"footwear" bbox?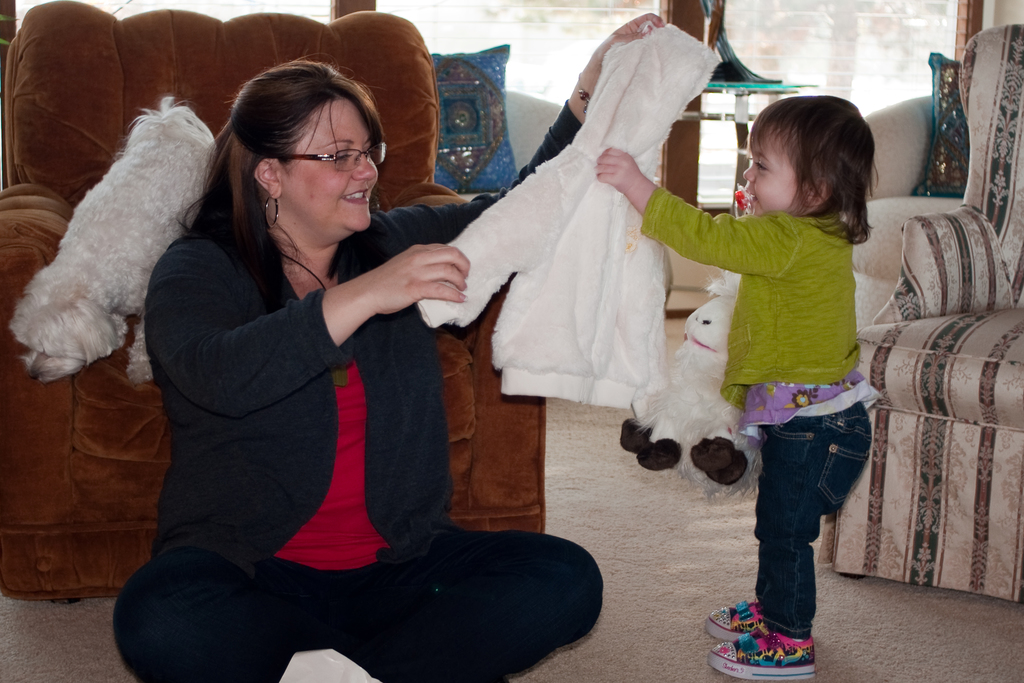
left=703, top=591, right=774, bottom=641
